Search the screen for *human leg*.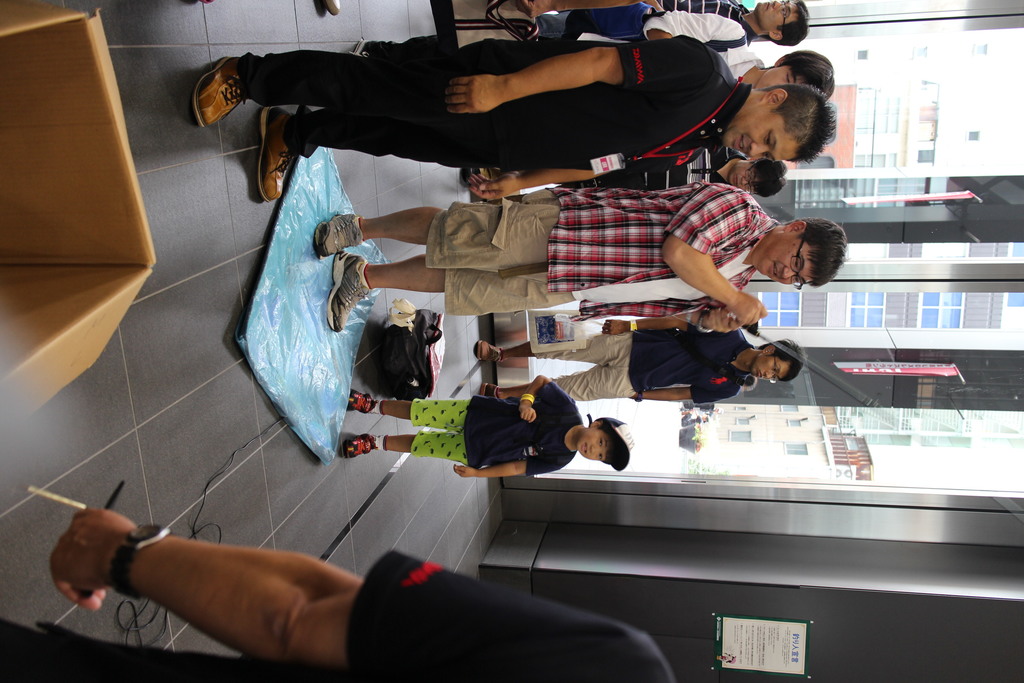
Found at [left=310, top=201, right=450, bottom=243].
